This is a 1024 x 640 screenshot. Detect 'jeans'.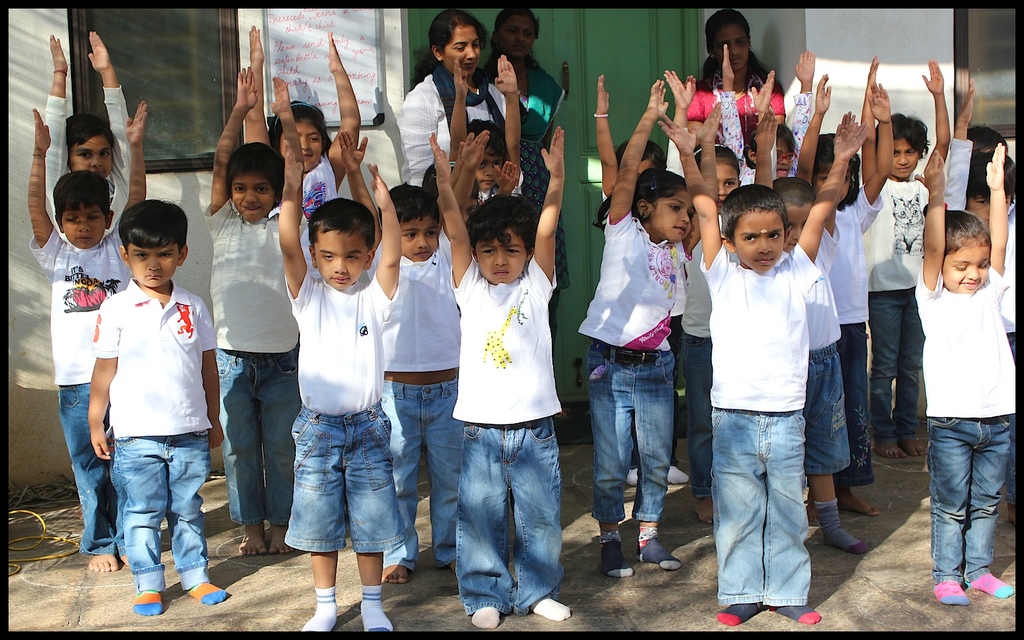
[x1=215, y1=348, x2=299, y2=525].
